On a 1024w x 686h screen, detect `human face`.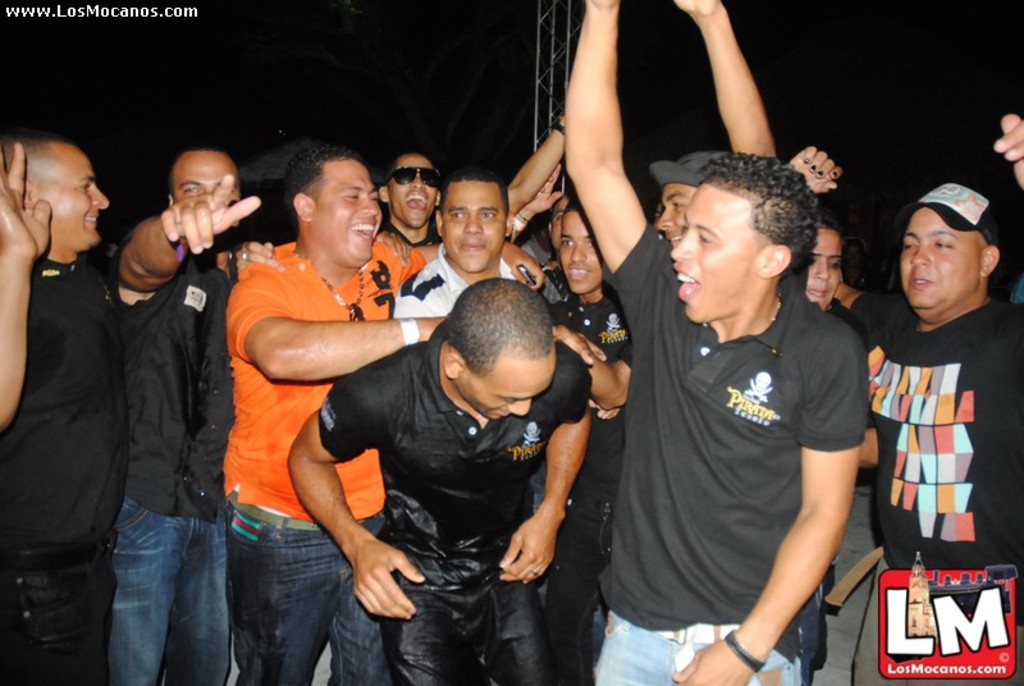
(x1=41, y1=159, x2=115, y2=252).
